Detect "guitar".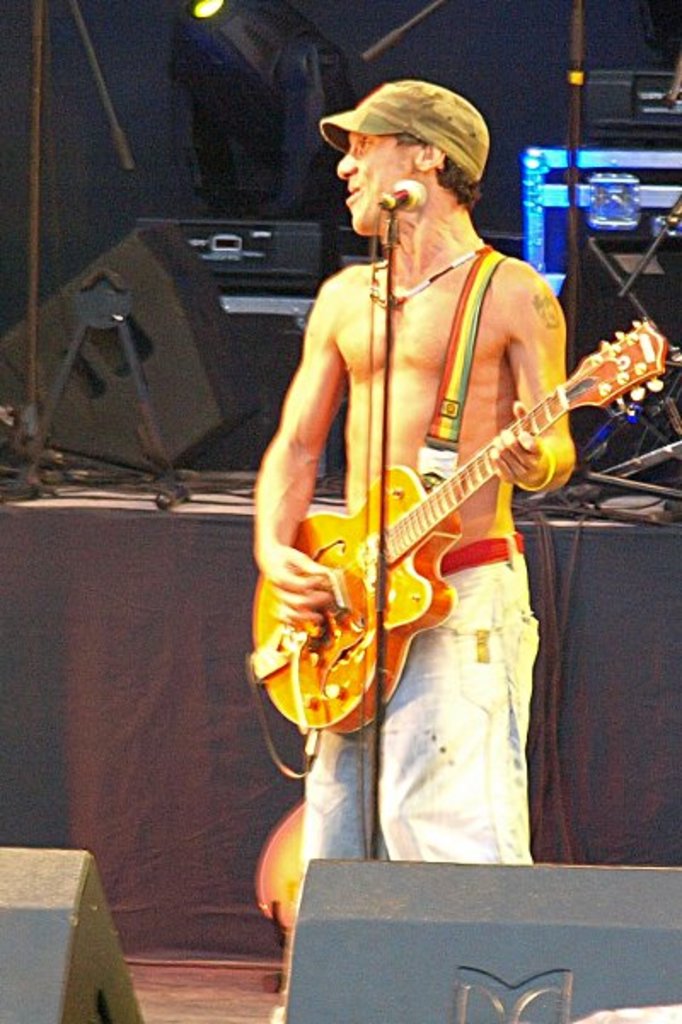
Detected at BBox(239, 315, 672, 763).
